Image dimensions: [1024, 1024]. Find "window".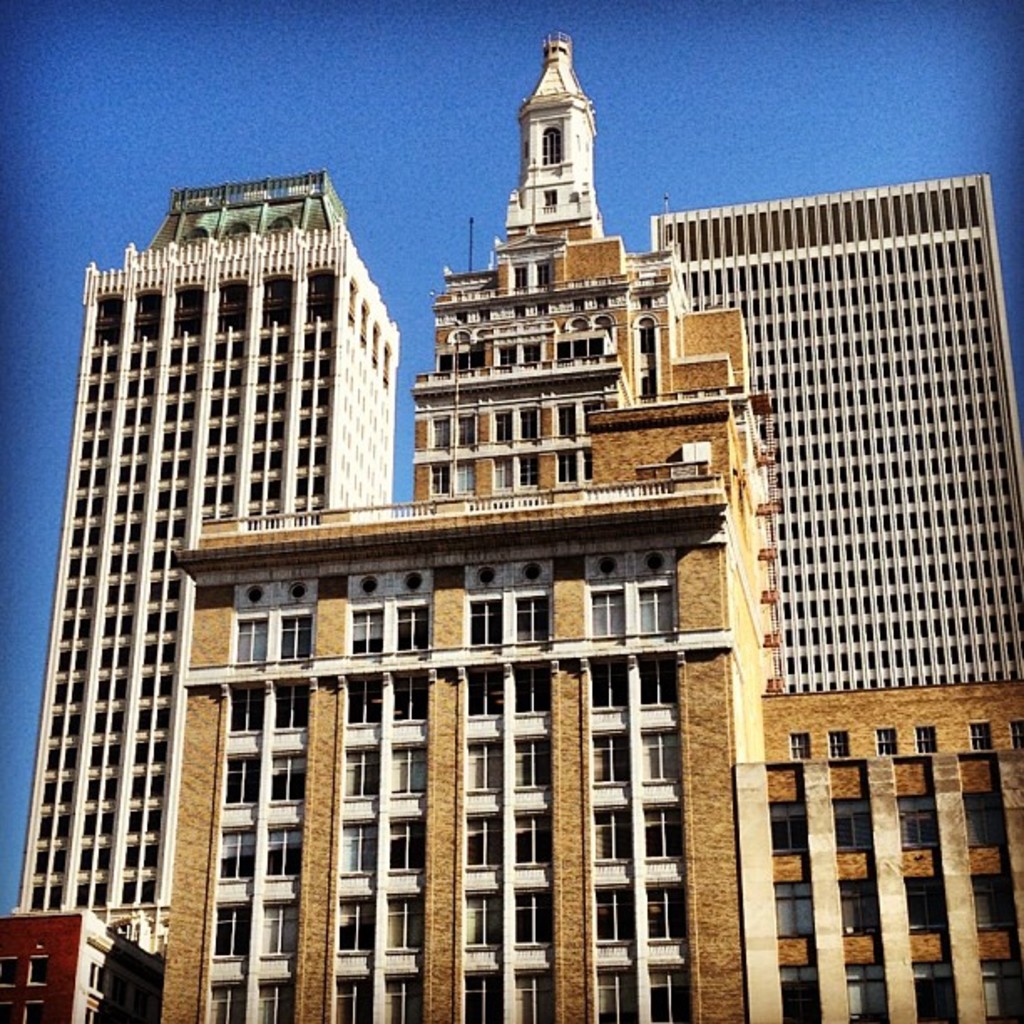
box(587, 653, 632, 714).
